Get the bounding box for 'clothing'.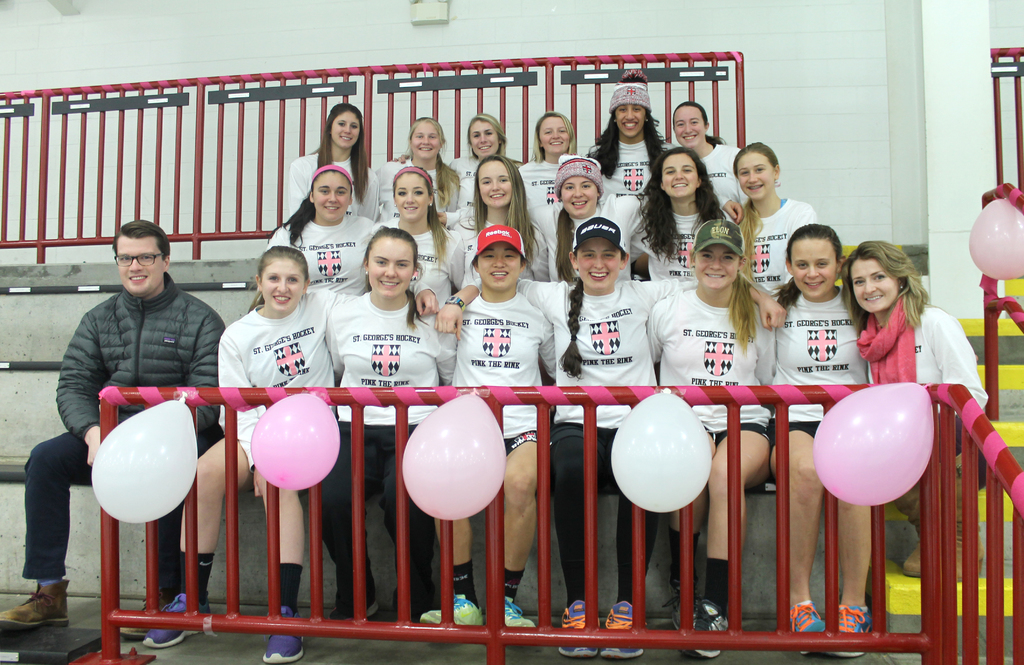
456, 285, 563, 461.
